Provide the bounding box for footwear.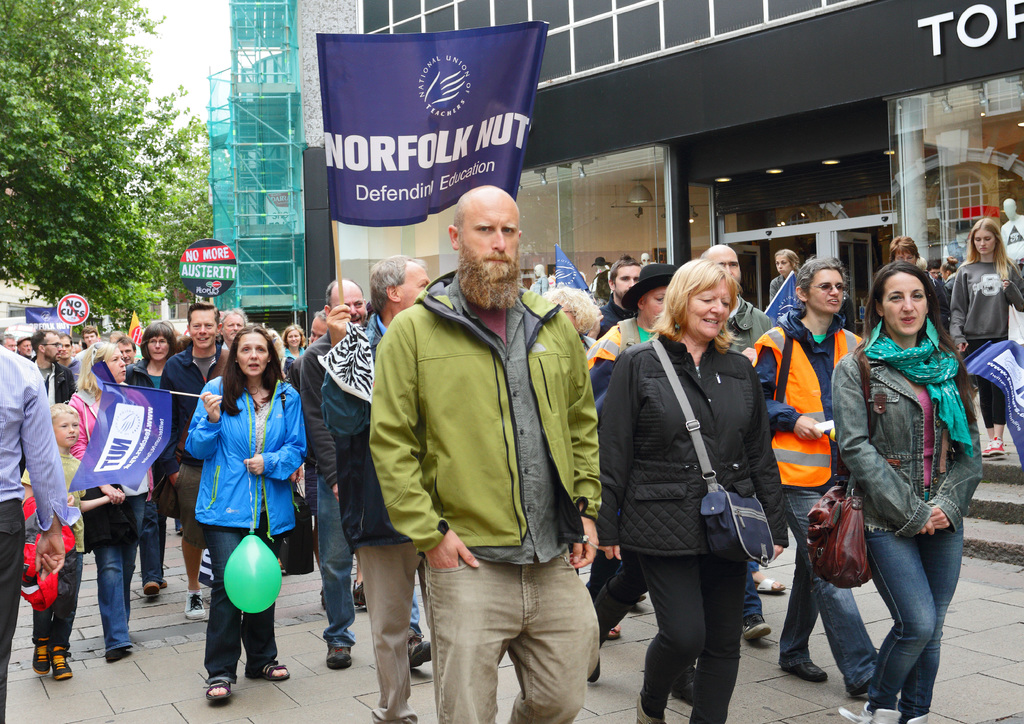
(left=836, top=698, right=902, bottom=723).
